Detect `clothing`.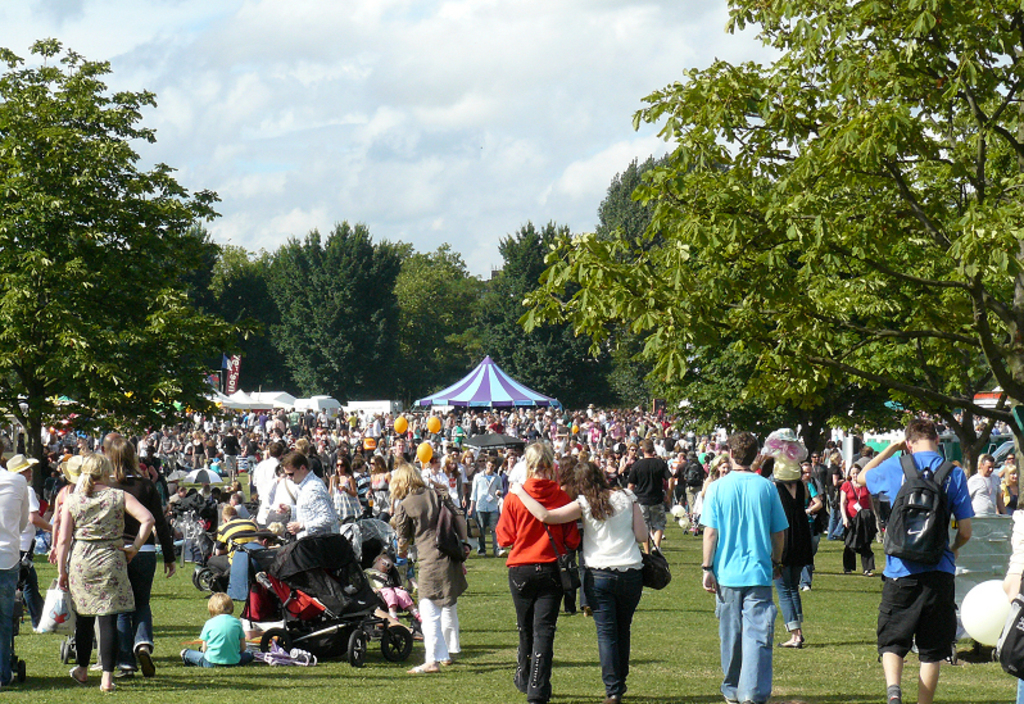
Detected at (left=286, top=464, right=345, bottom=548).
